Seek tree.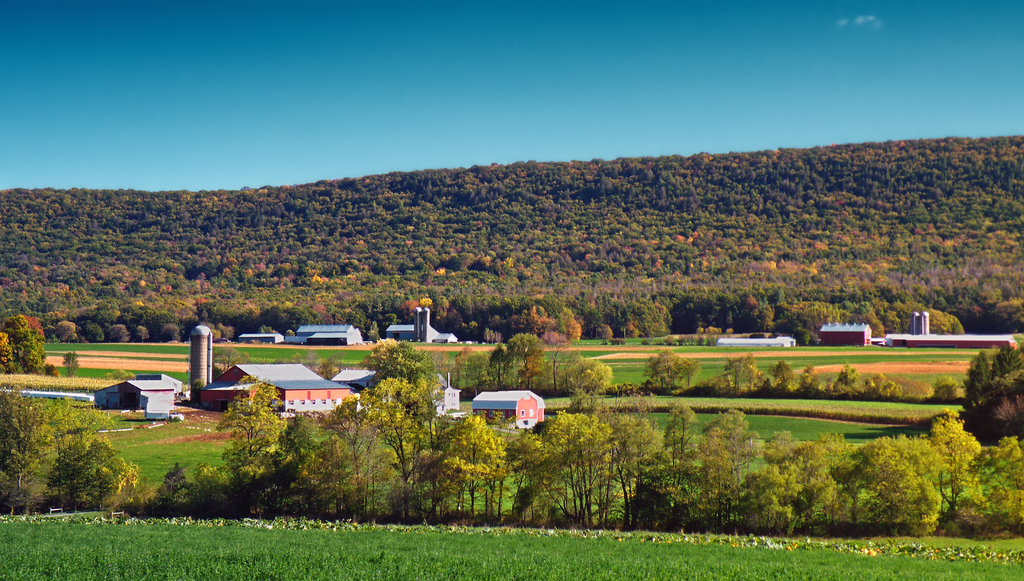
box(956, 332, 1023, 454).
